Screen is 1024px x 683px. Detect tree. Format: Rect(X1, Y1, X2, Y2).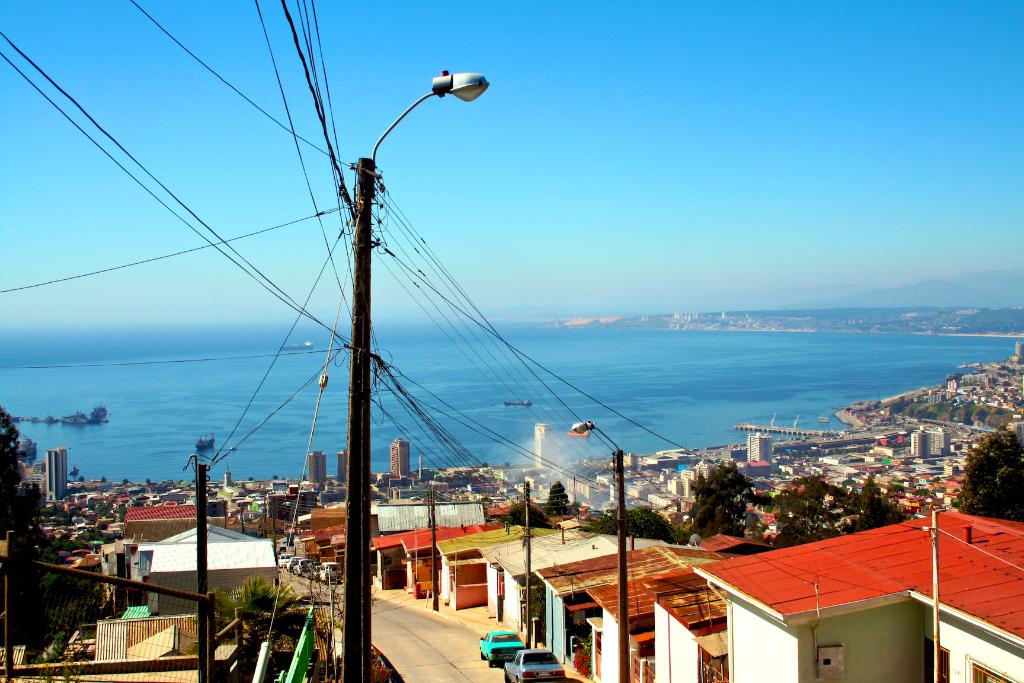
Rect(76, 473, 86, 486).
